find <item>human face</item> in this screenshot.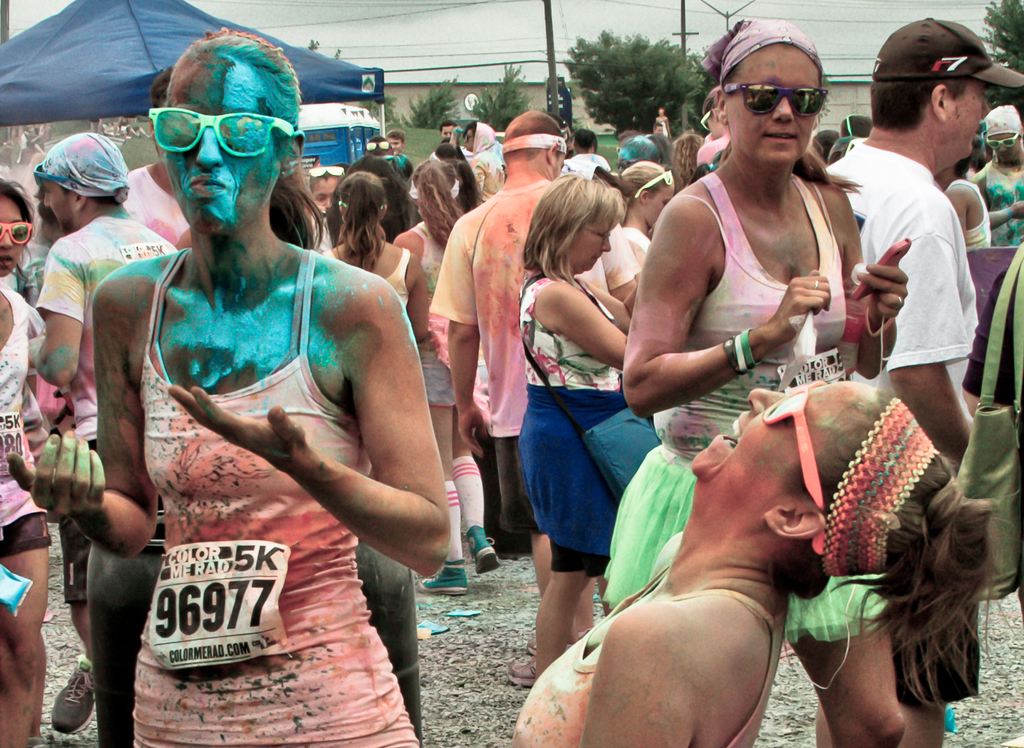
The bounding box for <item>human face</item> is [x1=40, y1=179, x2=72, y2=232].
